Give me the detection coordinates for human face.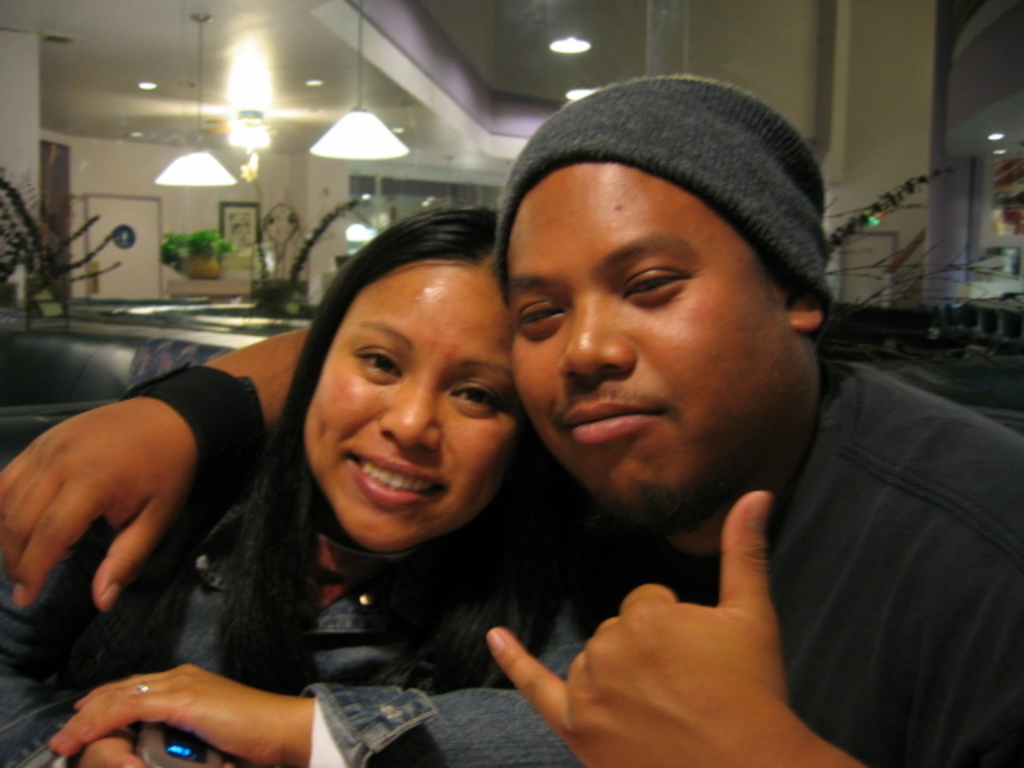
select_region(301, 269, 530, 558).
